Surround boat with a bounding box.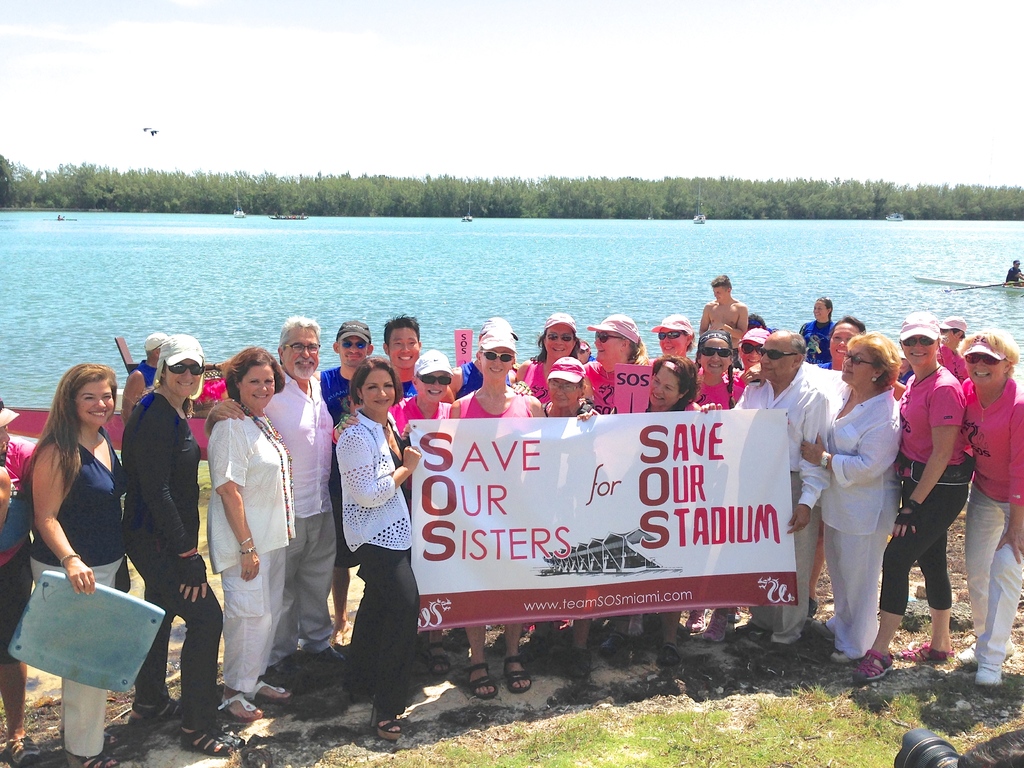
882/209/906/223.
